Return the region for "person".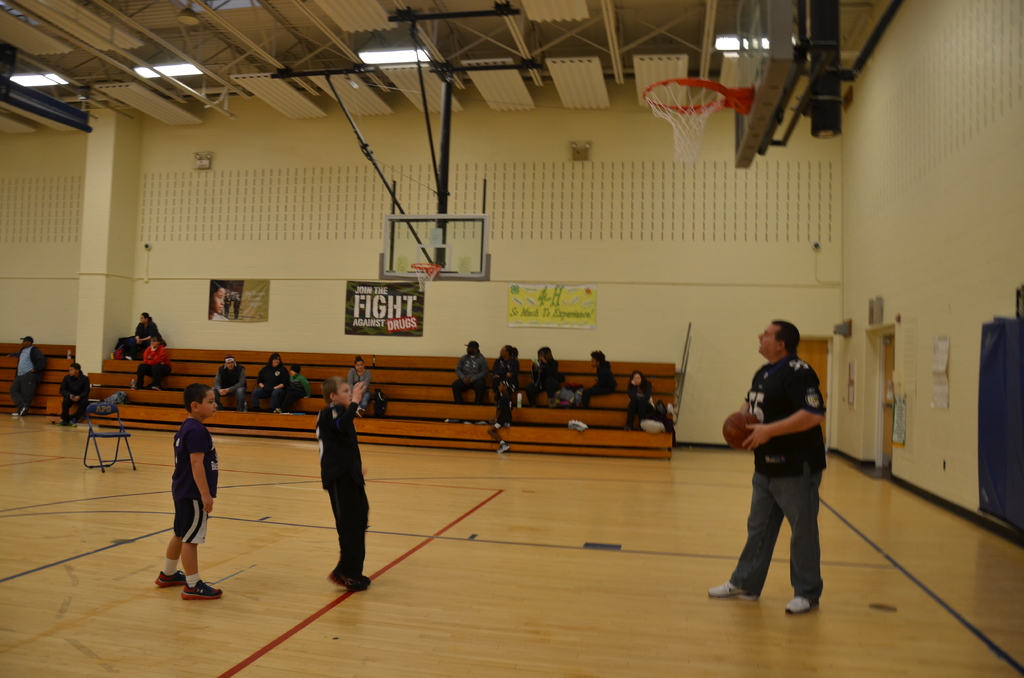
(701,318,821,616).
